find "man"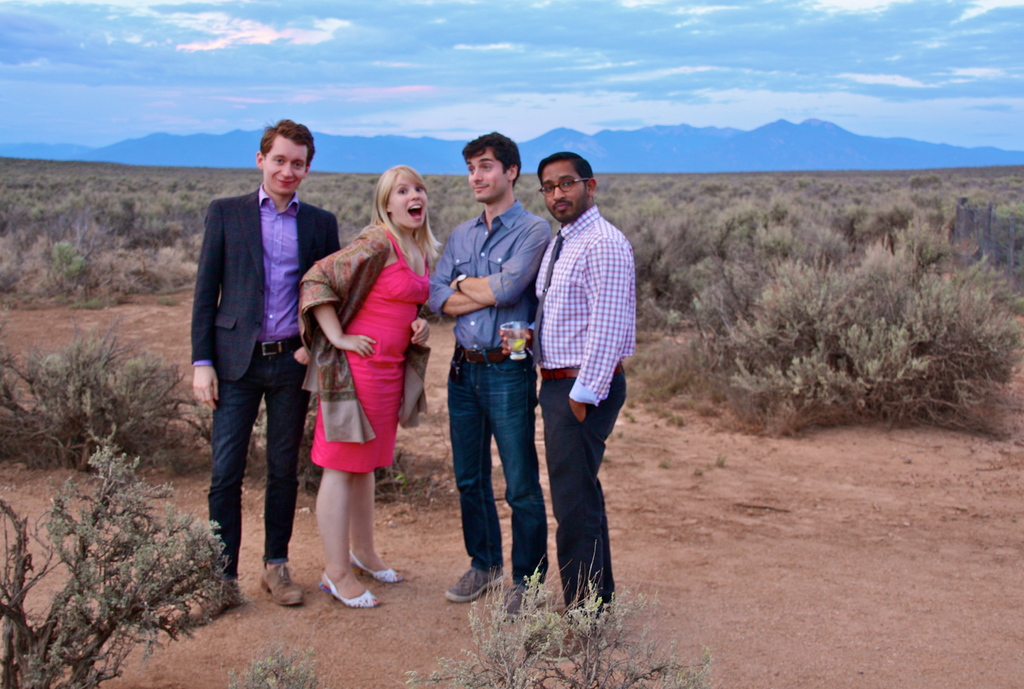
[497, 148, 633, 662]
